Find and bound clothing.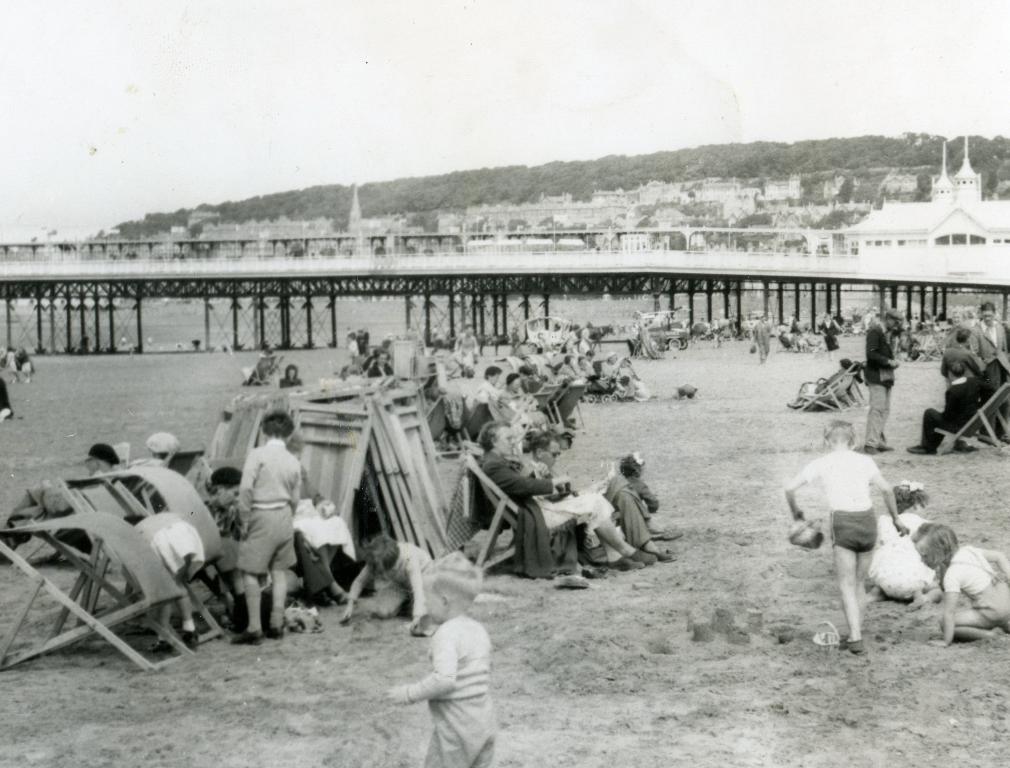
Bound: box=[241, 434, 291, 582].
